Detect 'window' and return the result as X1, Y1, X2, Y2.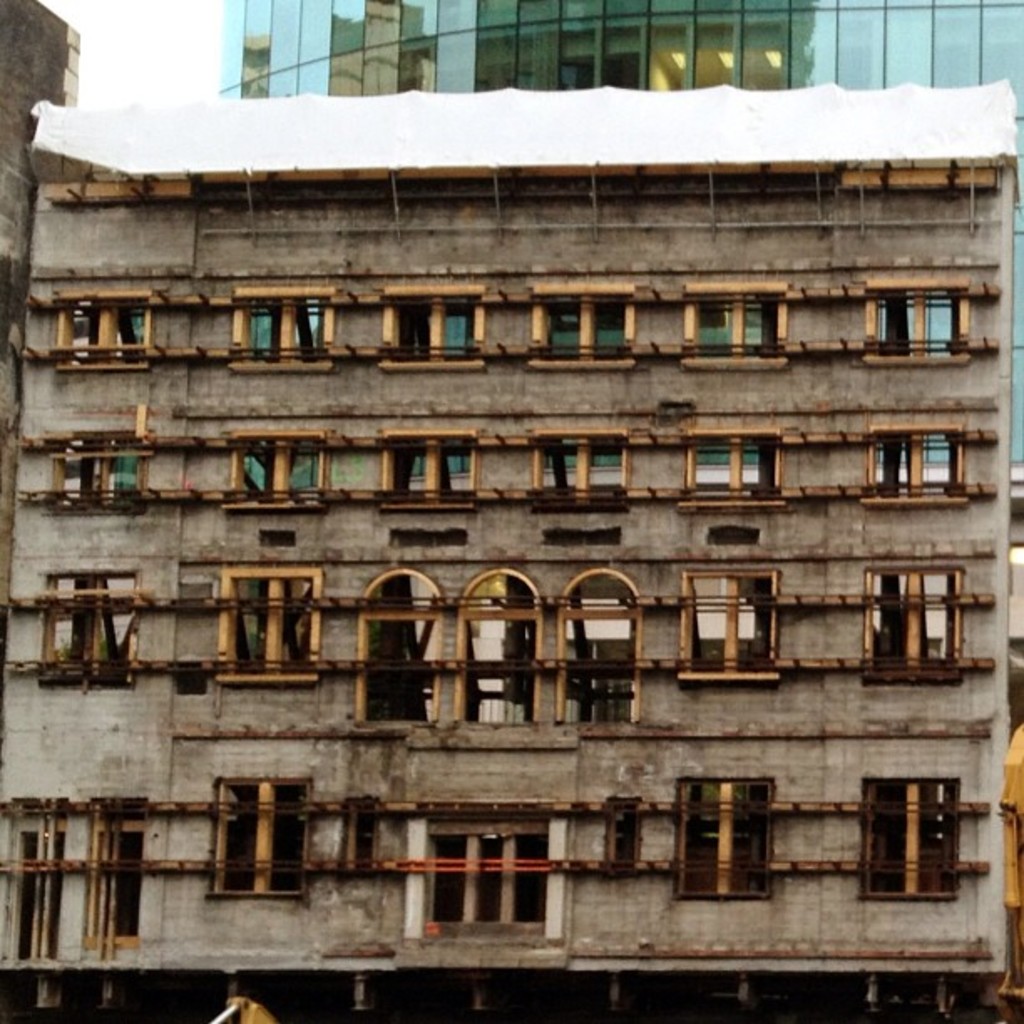
870, 423, 970, 502.
